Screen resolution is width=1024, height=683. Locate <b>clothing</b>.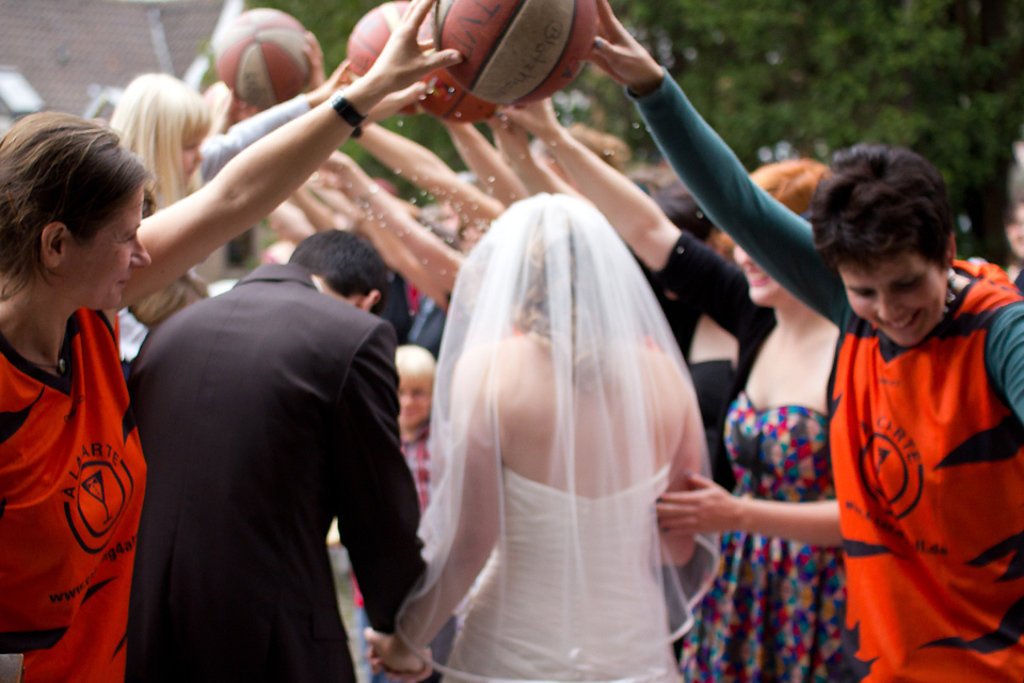
[6,277,141,636].
